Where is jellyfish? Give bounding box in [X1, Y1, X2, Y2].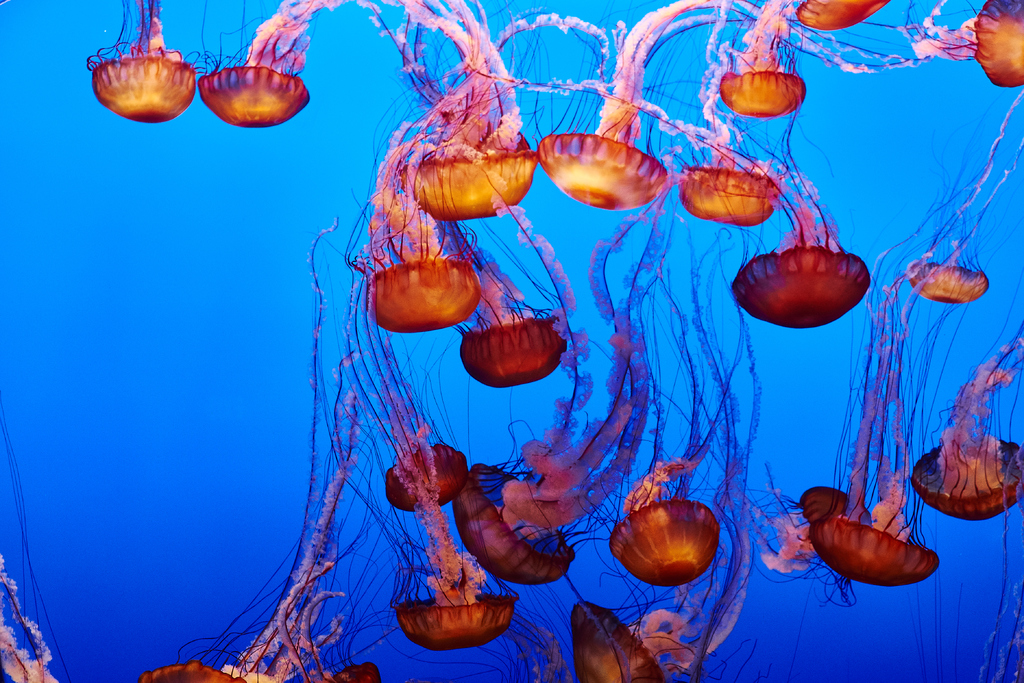
[194, 0, 341, 133].
